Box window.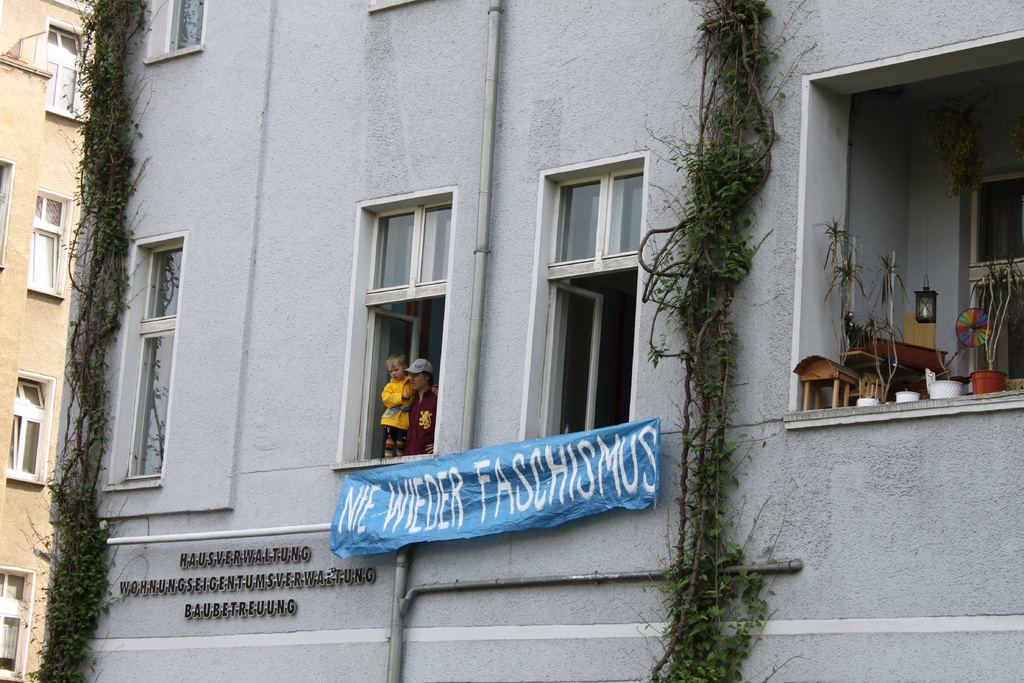
(left=537, top=151, right=652, bottom=402).
